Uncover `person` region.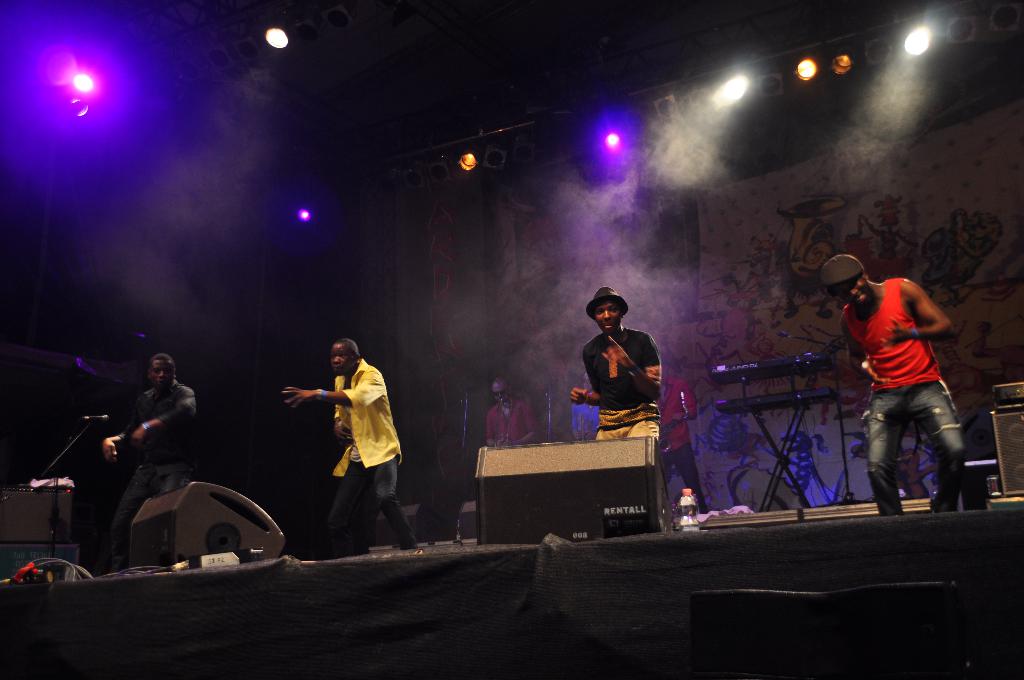
Uncovered: 564/282/659/482.
